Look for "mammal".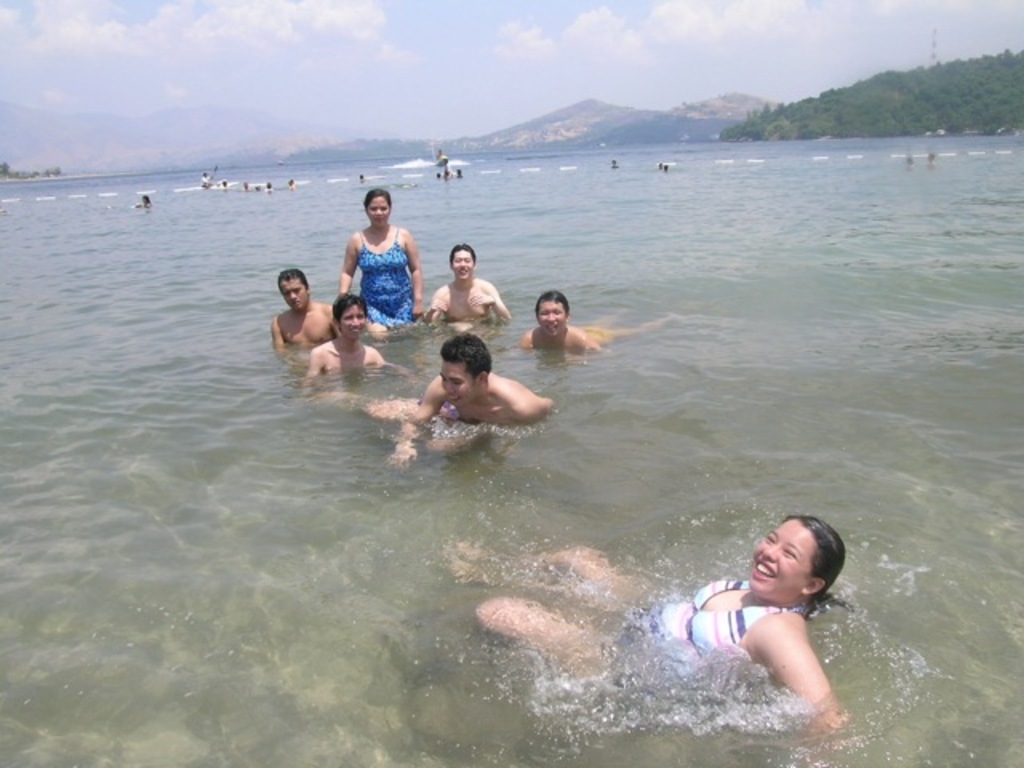
Found: bbox(659, 160, 674, 174).
